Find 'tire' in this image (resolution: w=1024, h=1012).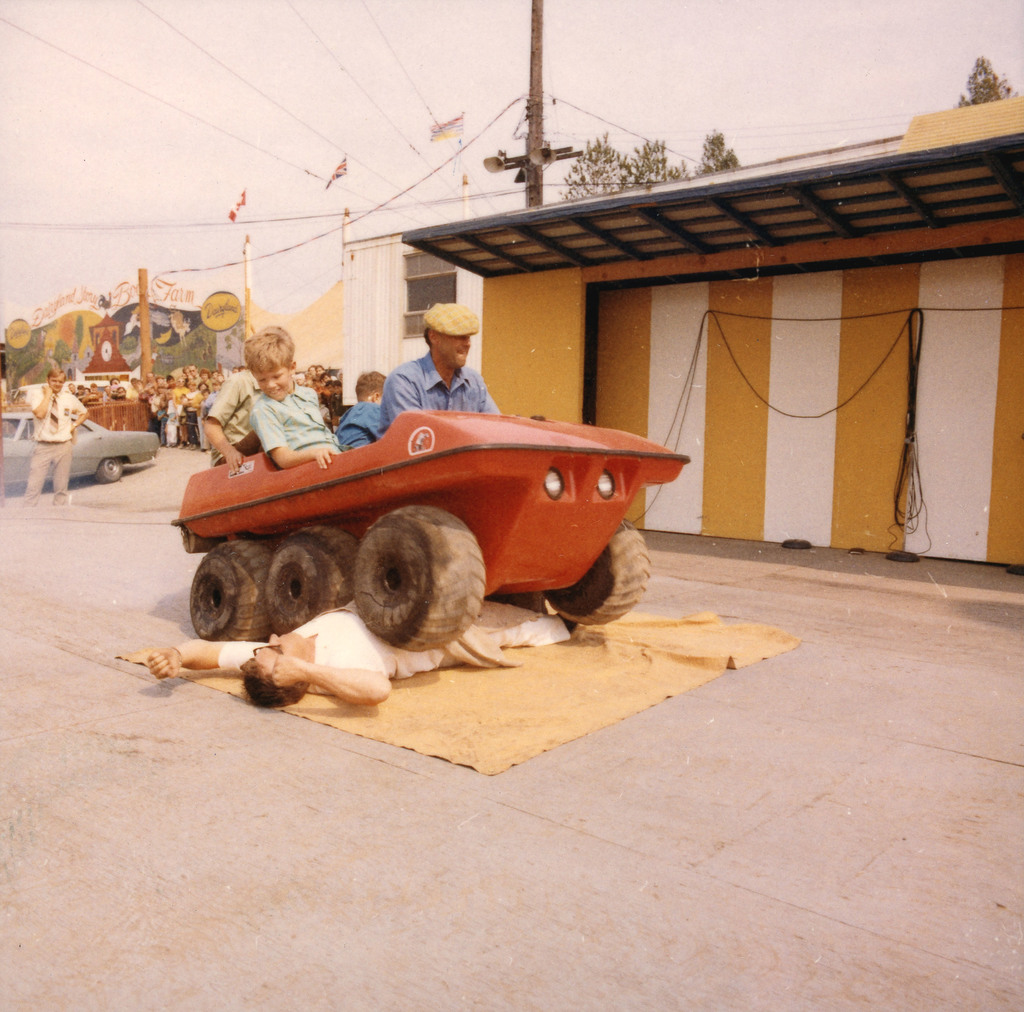
[left=189, top=536, right=269, bottom=644].
